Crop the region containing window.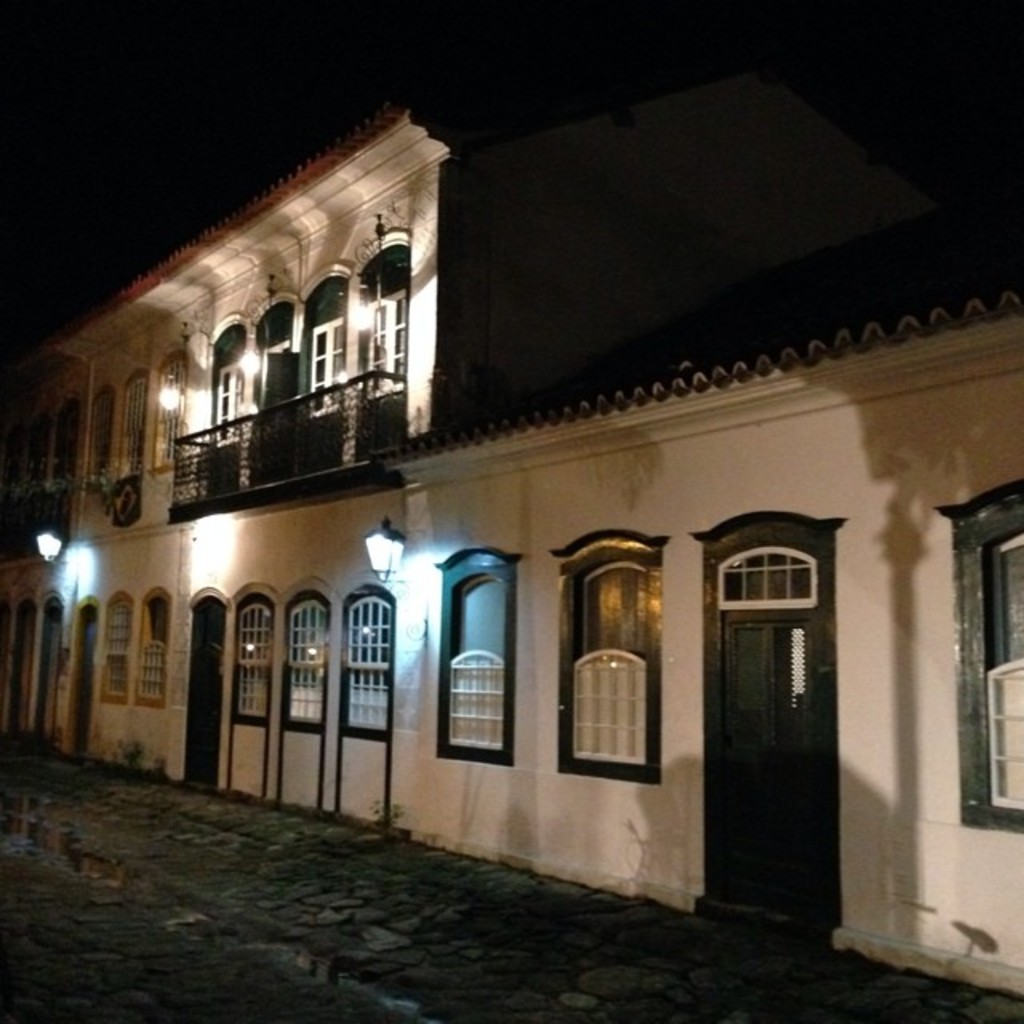
Crop region: (341,590,394,739).
